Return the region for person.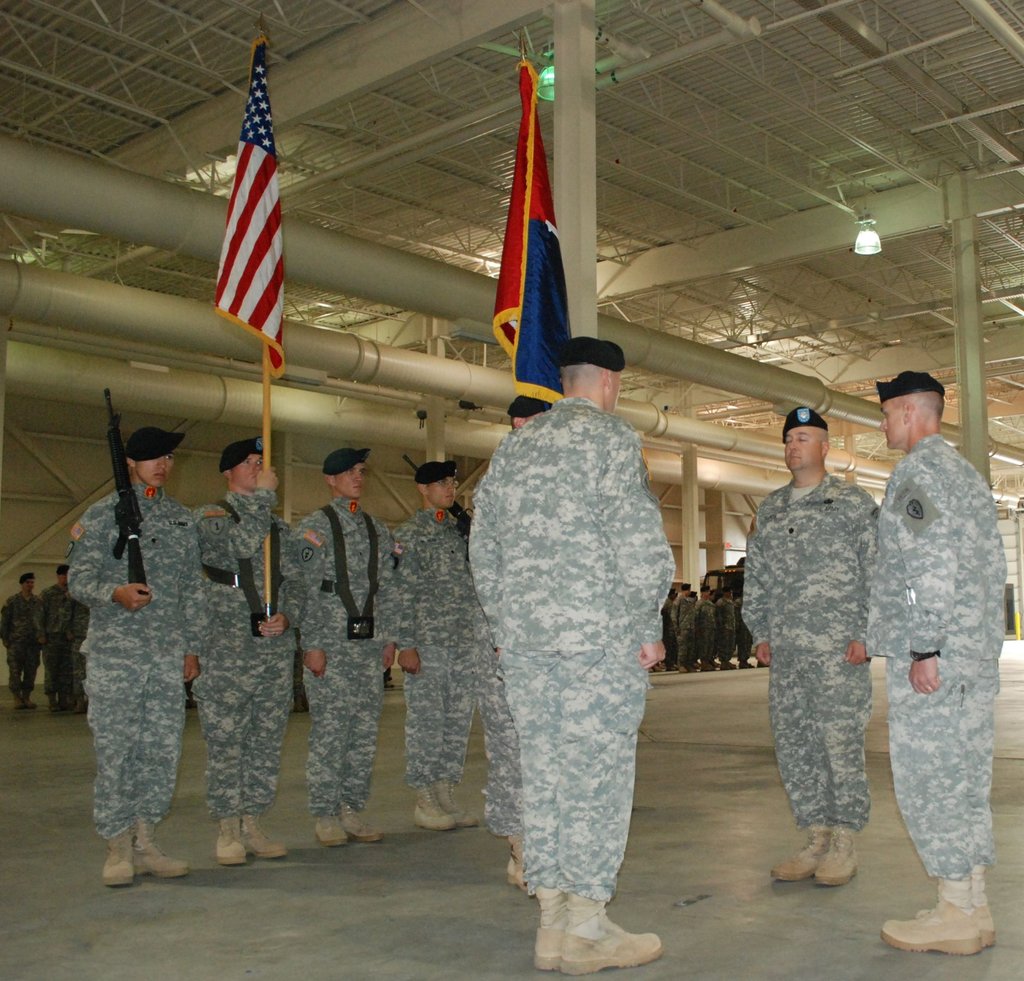
(741,408,877,889).
